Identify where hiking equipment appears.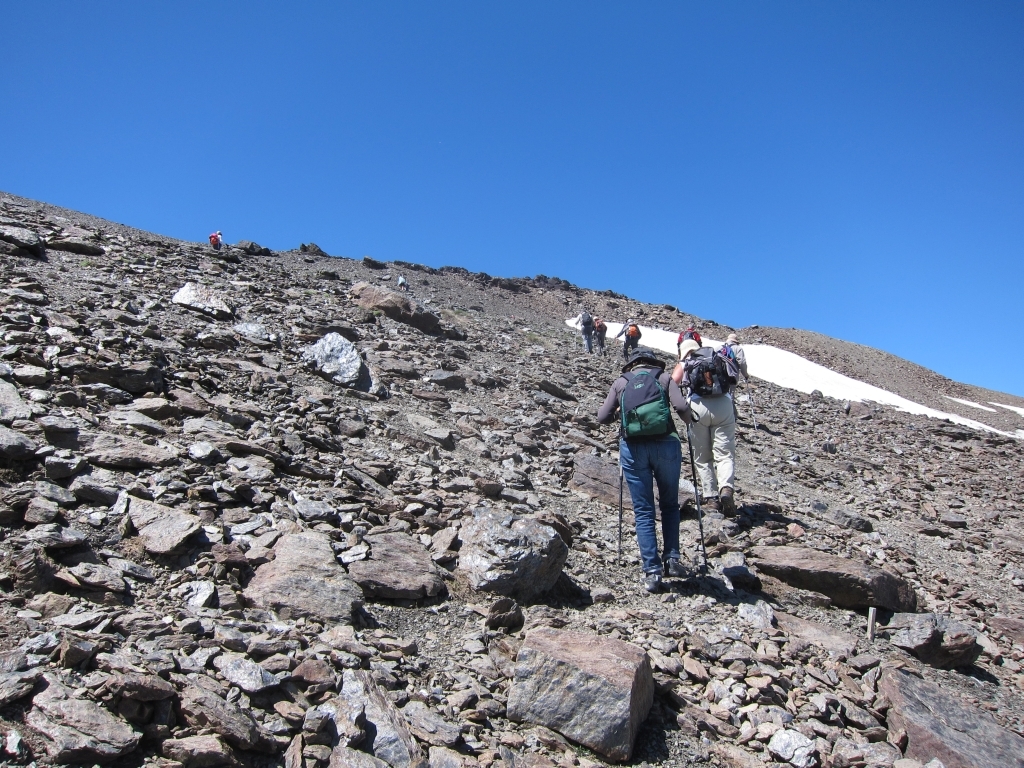
Appears at <box>718,340,742,386</box>.
